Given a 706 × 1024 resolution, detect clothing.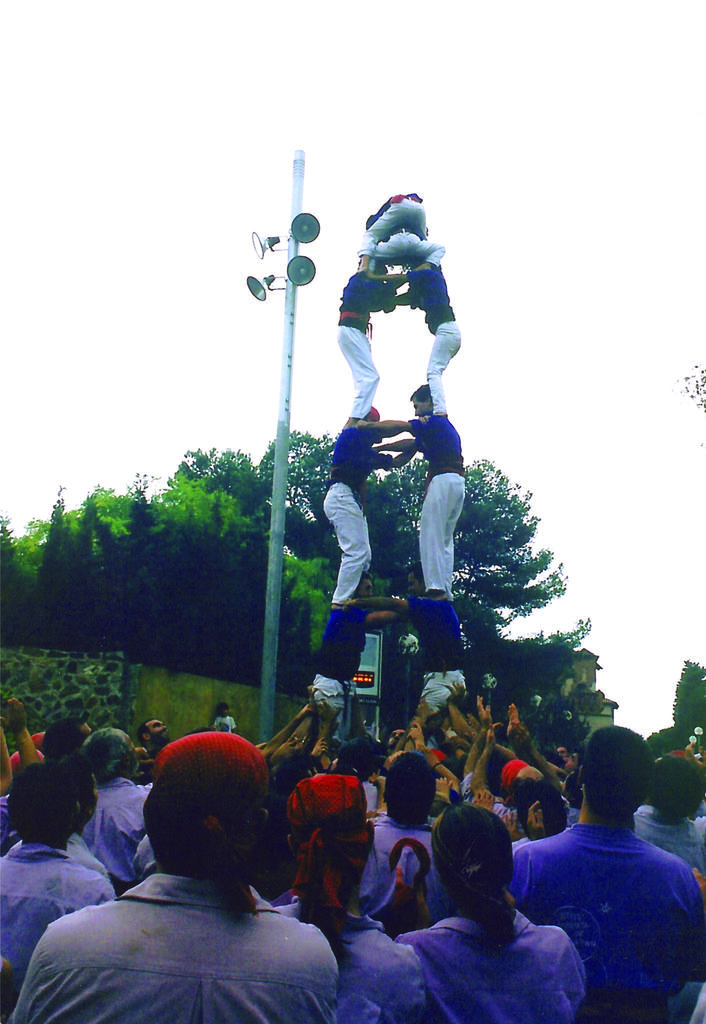
bbox=[308, 603, 375, 725].
